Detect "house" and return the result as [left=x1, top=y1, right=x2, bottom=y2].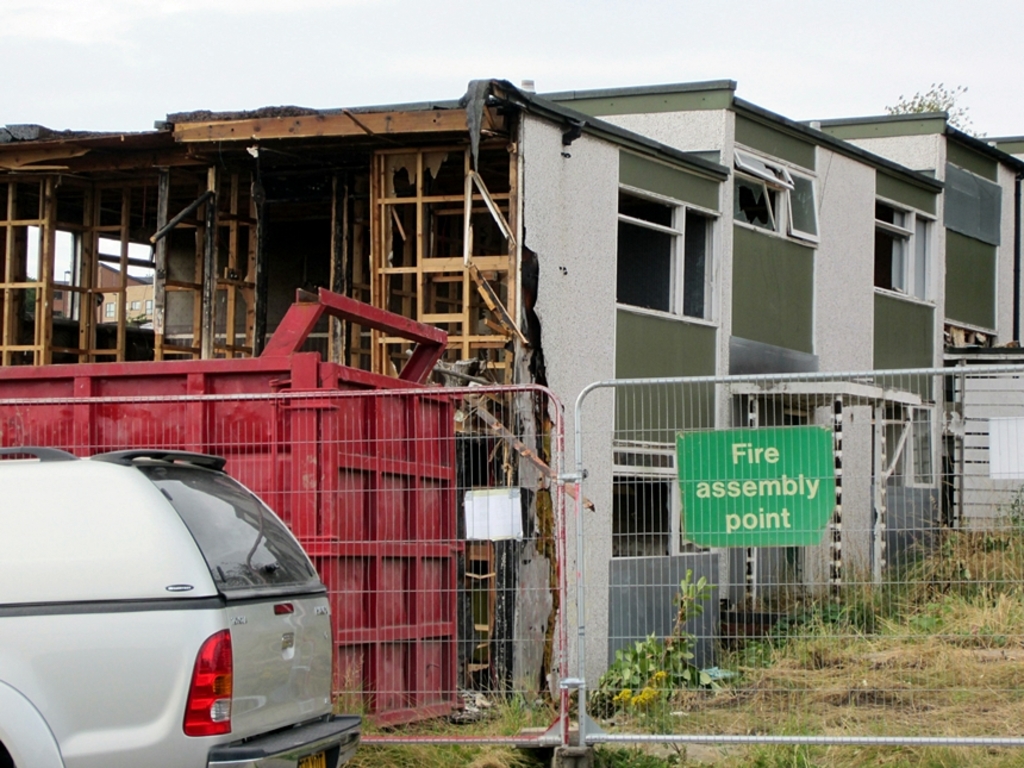
[left=0, top=77, right=1023, bottom=697].
